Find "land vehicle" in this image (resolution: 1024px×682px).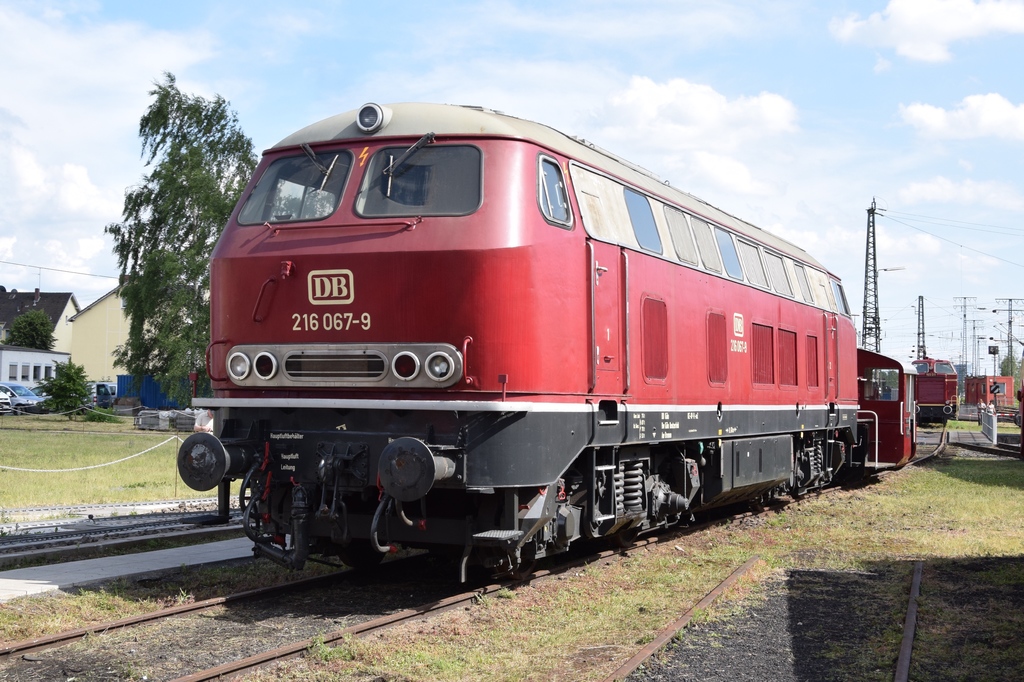
{"left": 0, "top": 377, "right": 38, "bottom": 410}.
